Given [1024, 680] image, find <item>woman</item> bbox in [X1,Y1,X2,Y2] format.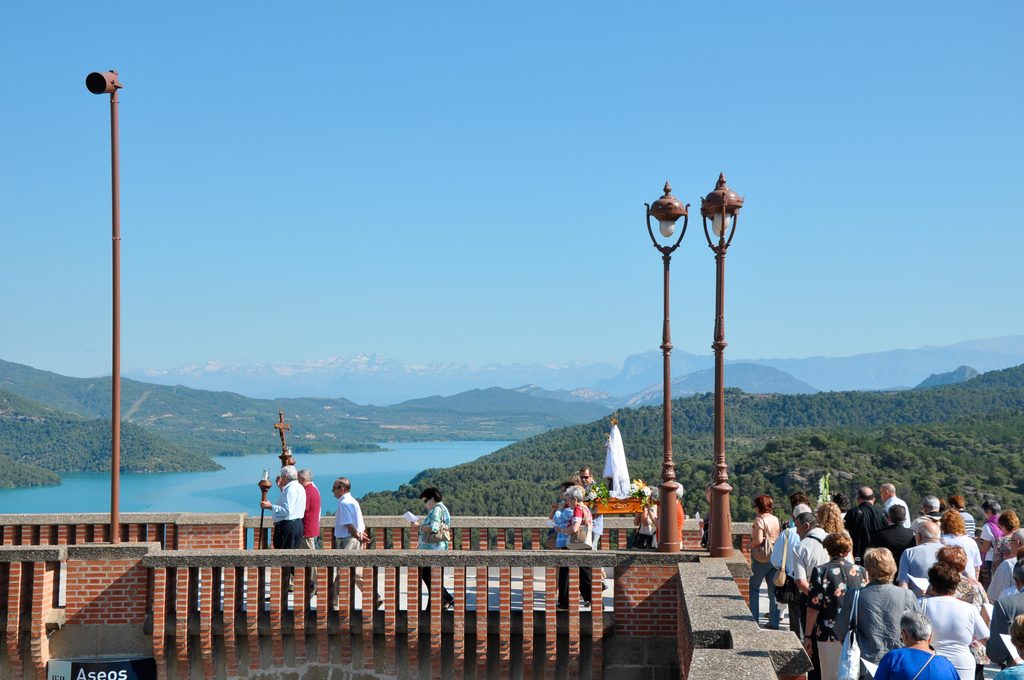
[746,492,783,633].
